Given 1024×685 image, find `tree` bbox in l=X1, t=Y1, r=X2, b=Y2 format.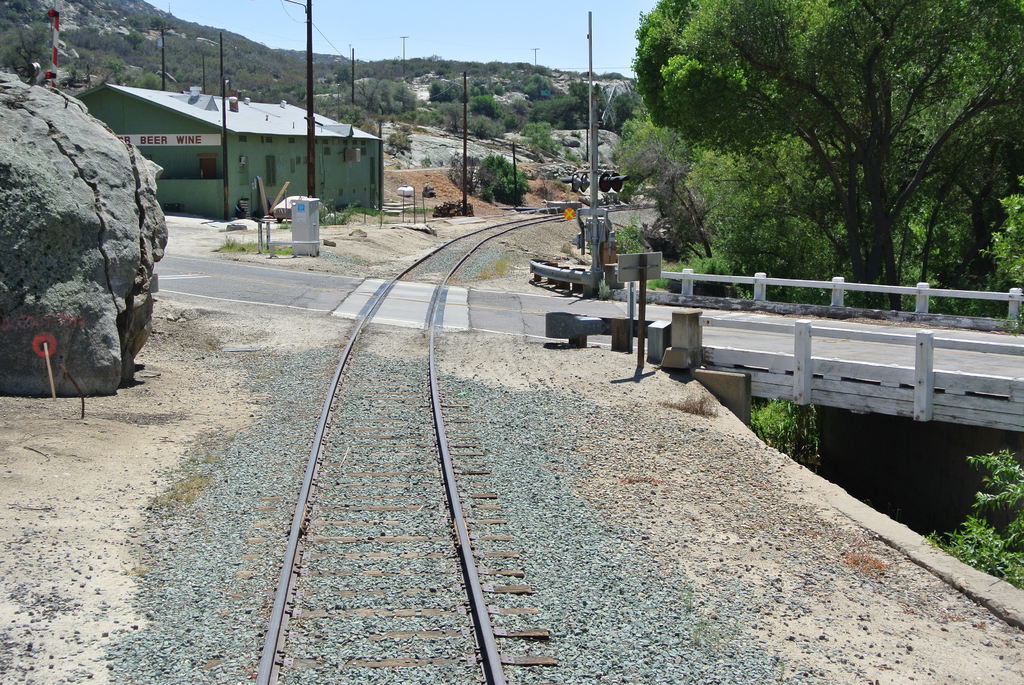
l=340, t=58, r=406, b=126.
